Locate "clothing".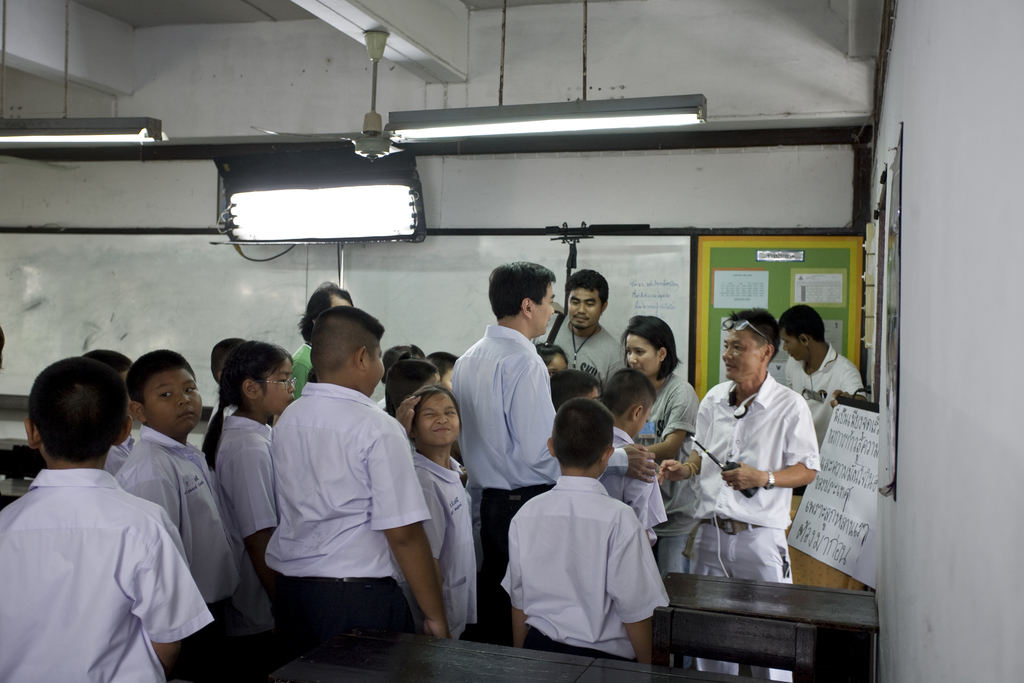
Bounding box: (x1=0, y1=470, x2=234, y2=682).
